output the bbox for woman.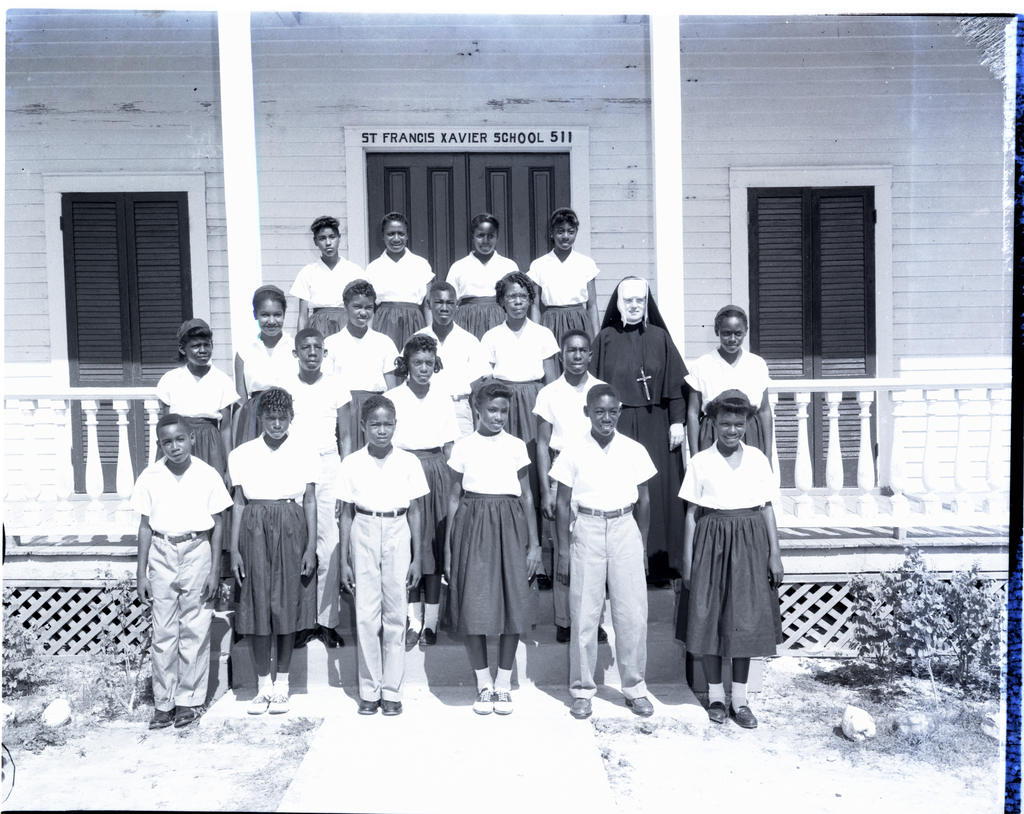
363,212,441,353.
